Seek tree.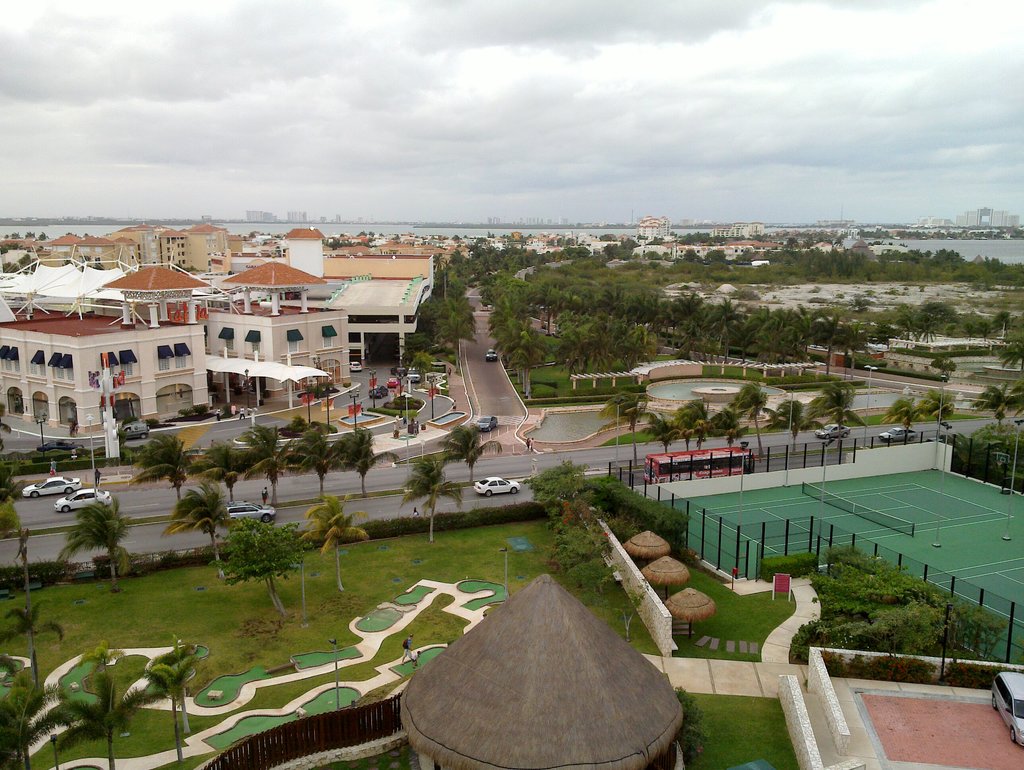
133:422:207:494.
